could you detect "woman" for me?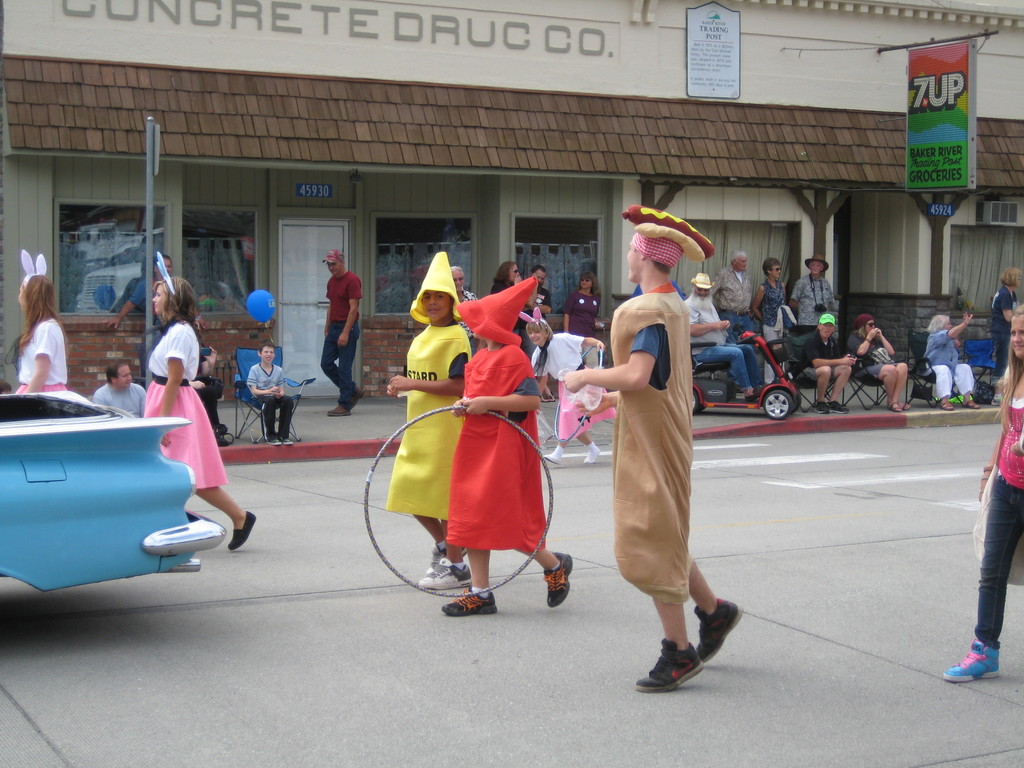
Detection result: <bbox>923, 310, 978, 412</bbox>.
